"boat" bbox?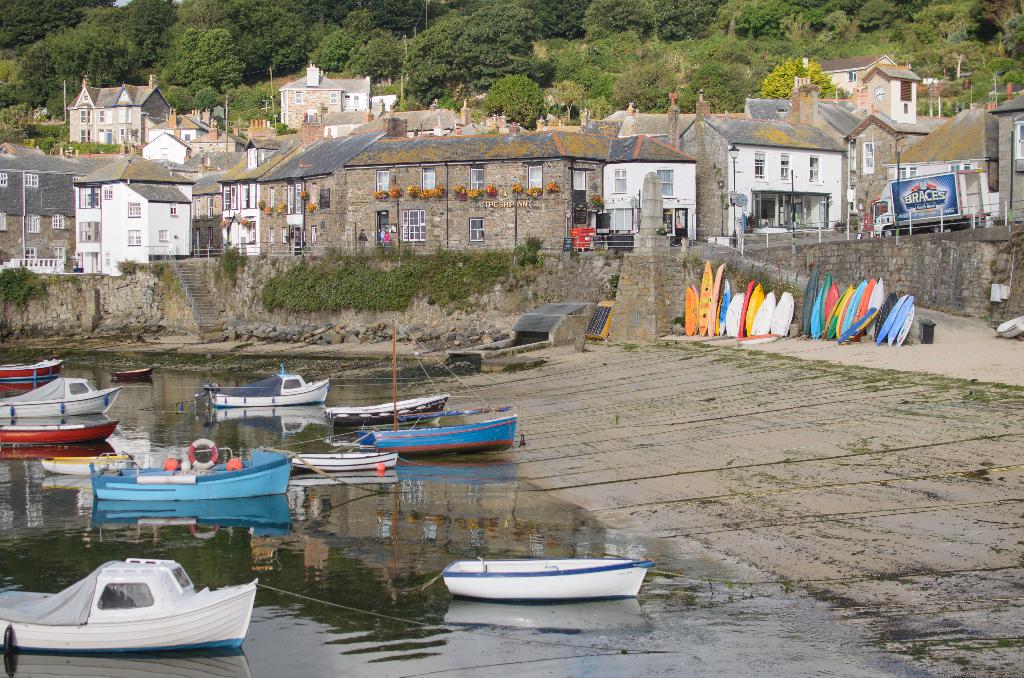
[281,448,402,481]
